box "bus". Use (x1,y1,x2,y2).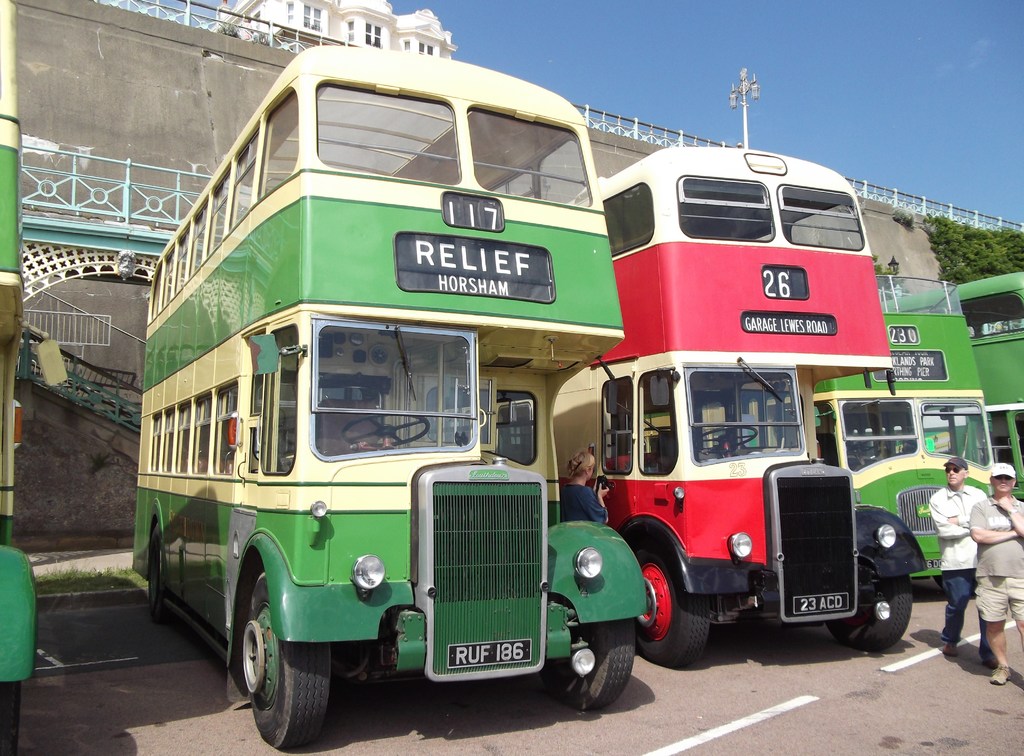
(886,266,1023,498).
